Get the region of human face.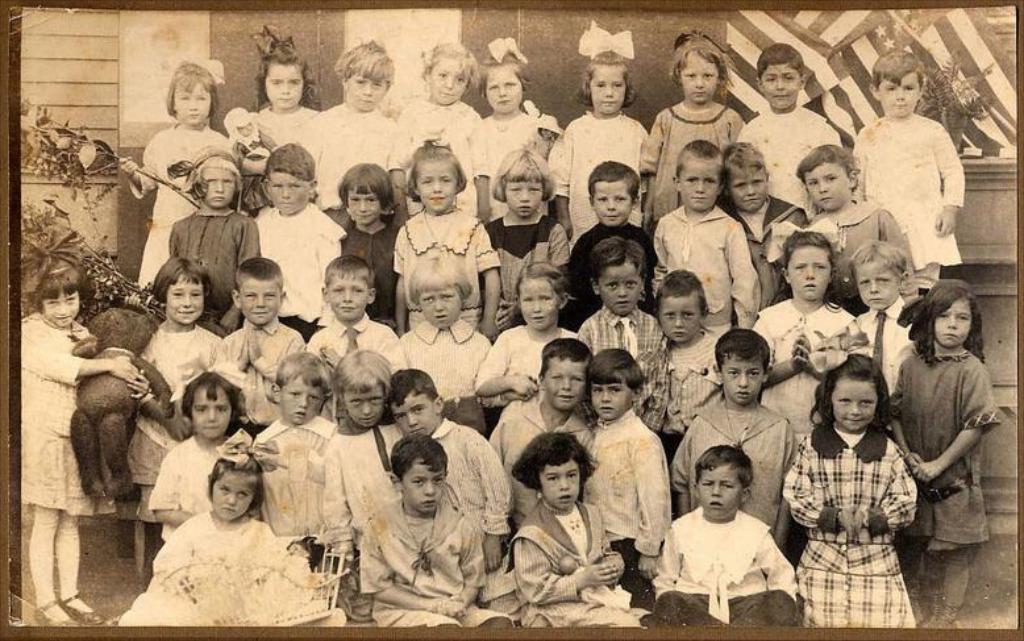
select_region(416, 162, 457, 207).
